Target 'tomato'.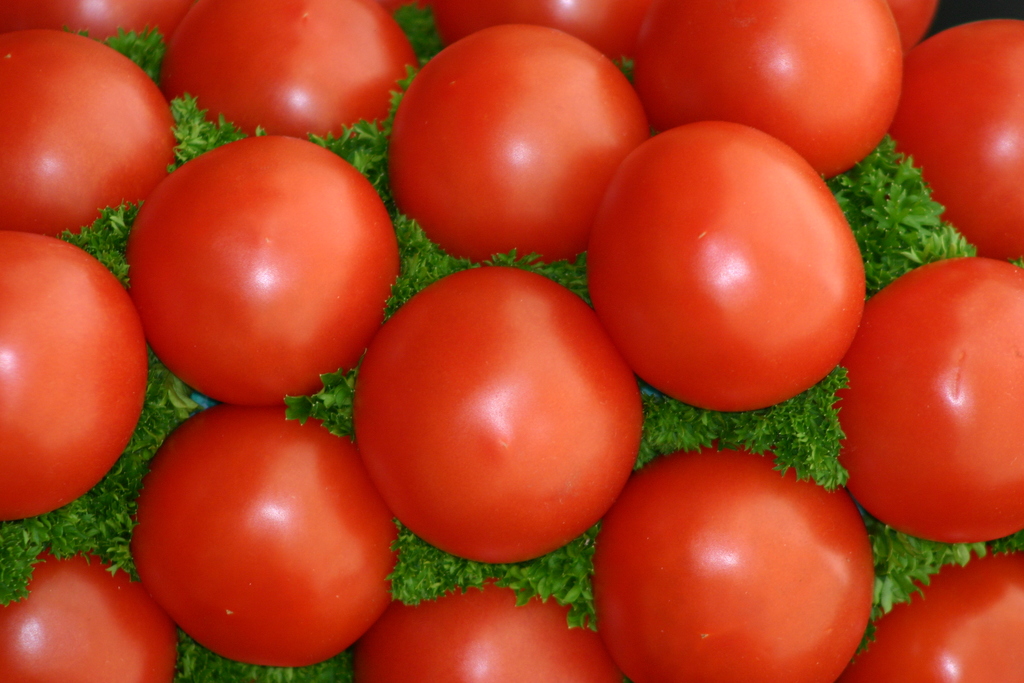
Target region: 349/273/641/565.
